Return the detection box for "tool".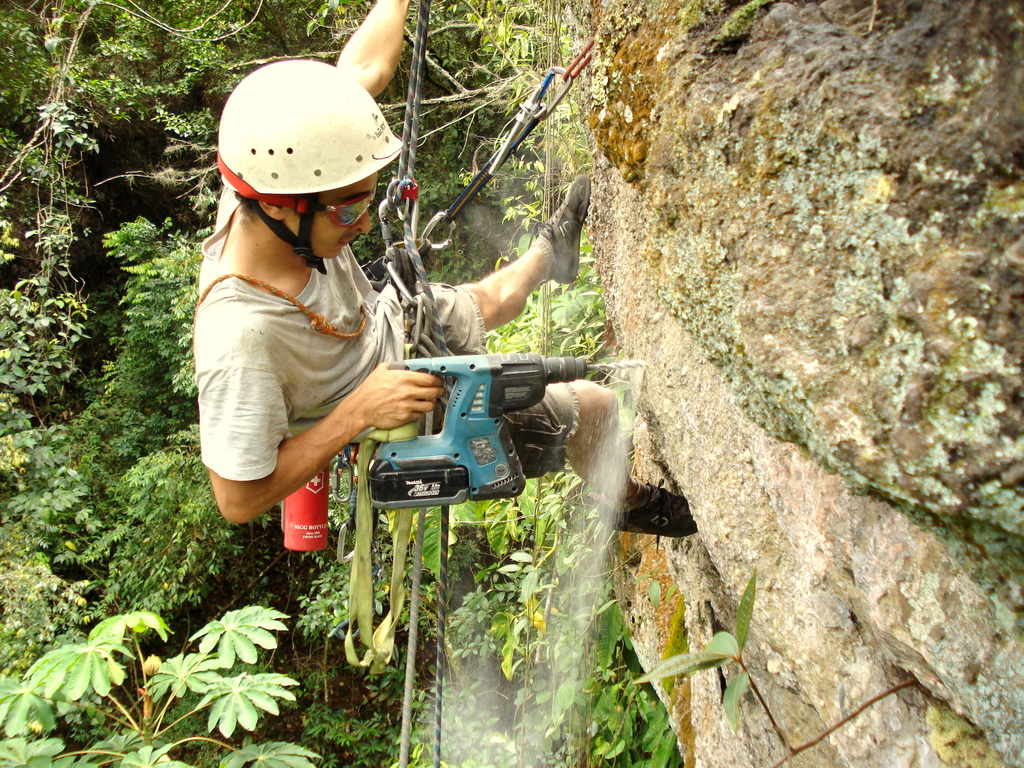
[360, 352, 644, 520].
